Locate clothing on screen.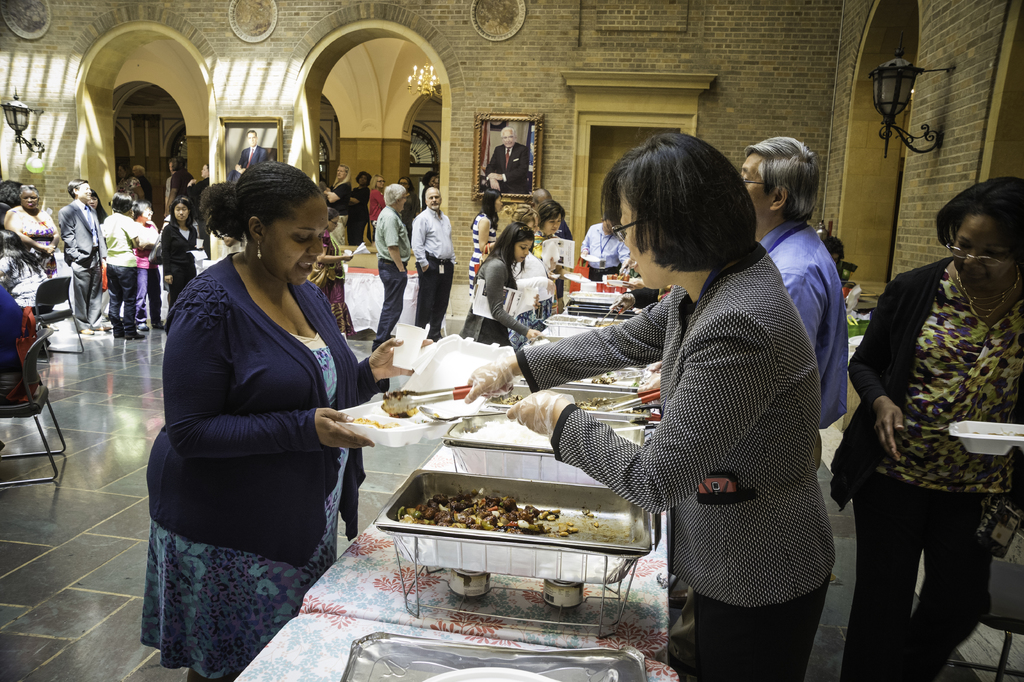
On screen at {"x1": 838, "y1": 245, "x2": 1020, "y2": 678}.
